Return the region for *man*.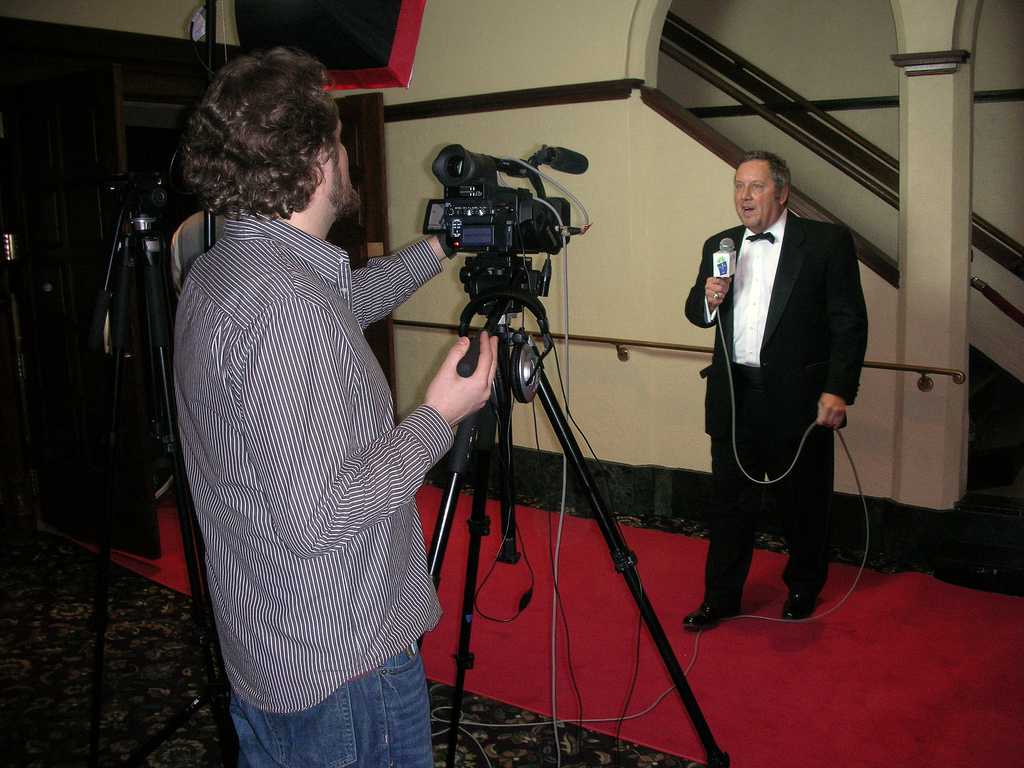
Rect(671, 147, 874, 640).
